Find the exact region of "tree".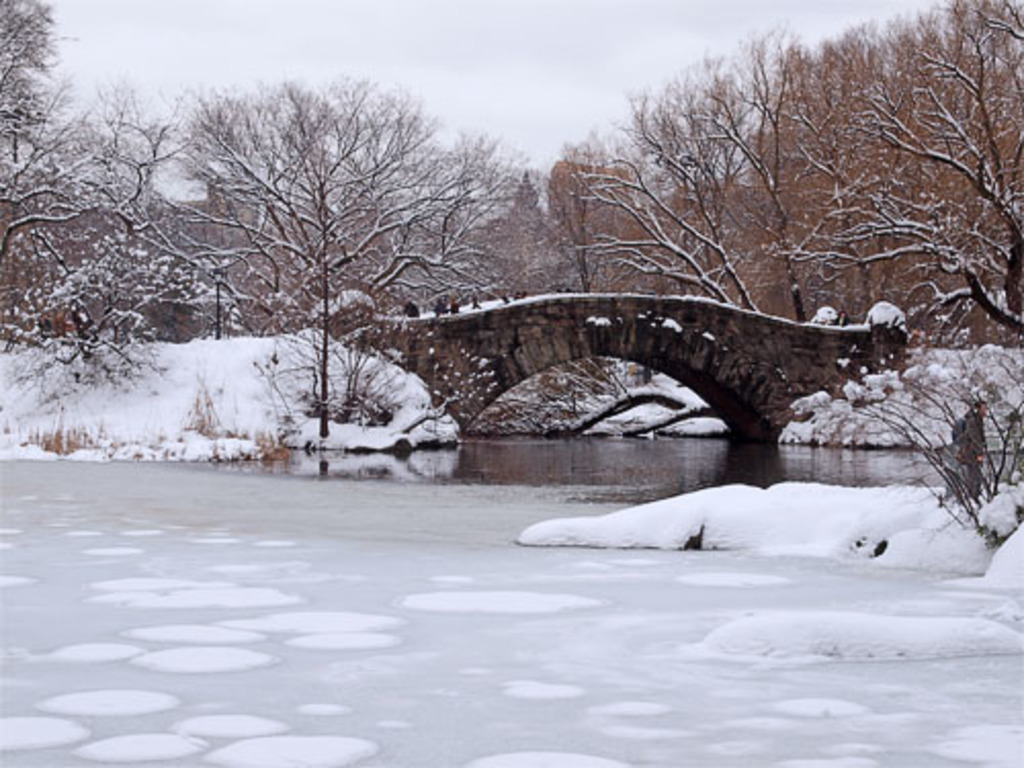
Exact region: bbox=(520, 135, 643, 291).
